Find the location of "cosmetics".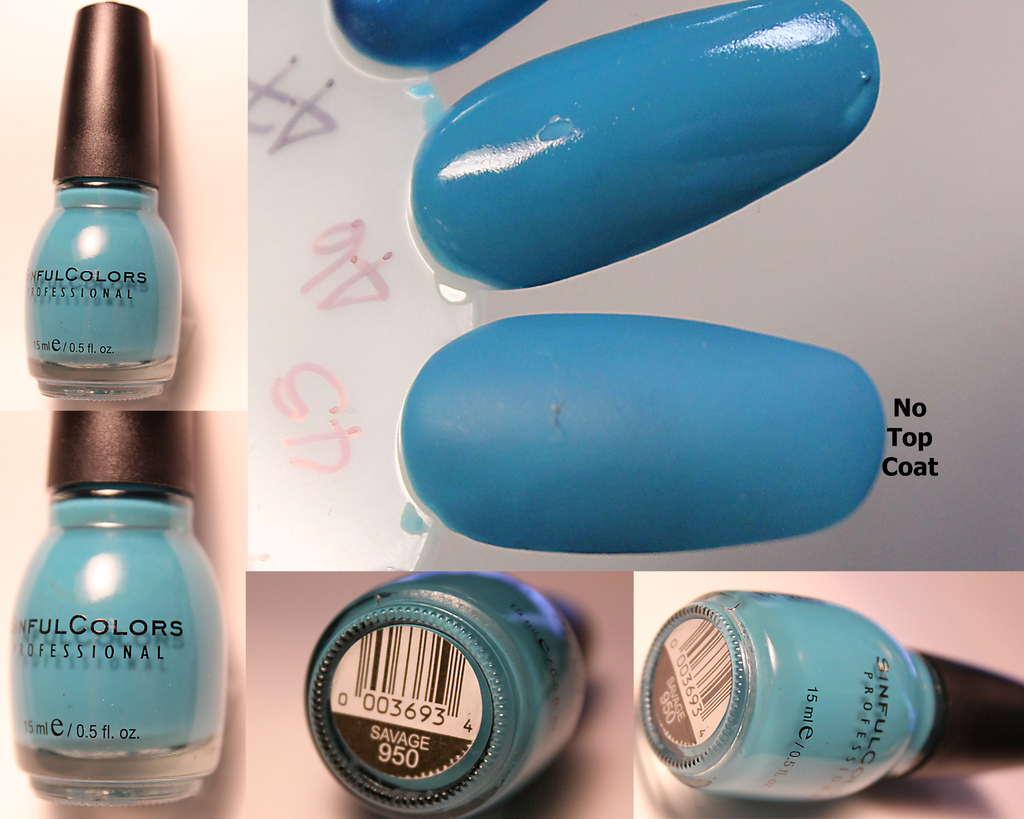
Location: x1=632, y1=589, x2=1023, y2=804.
